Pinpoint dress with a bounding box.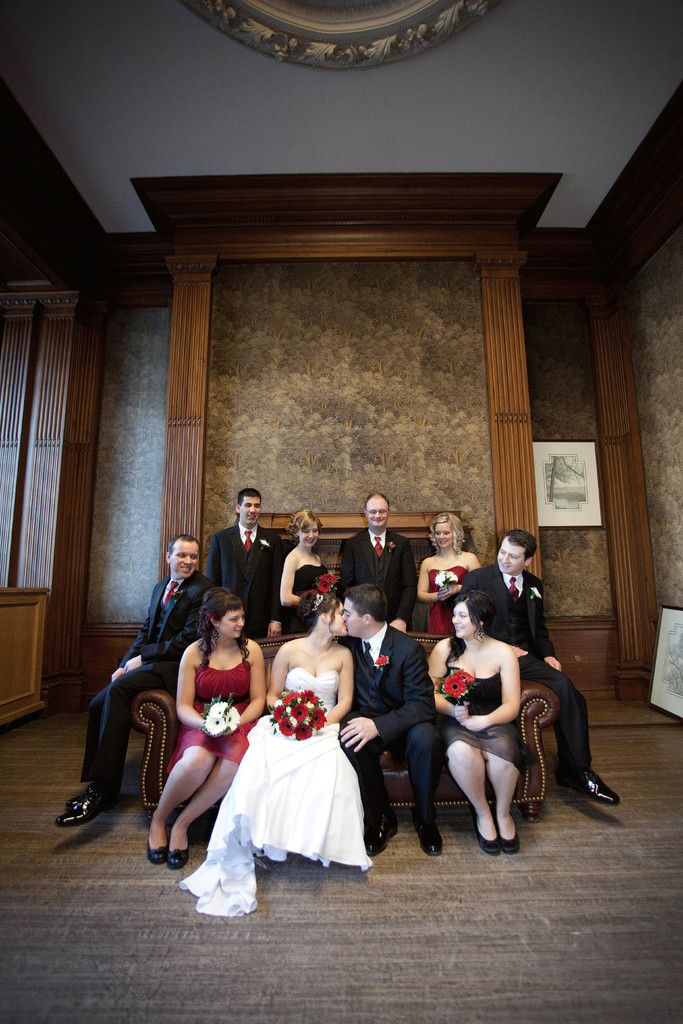
440 675 532 780.
